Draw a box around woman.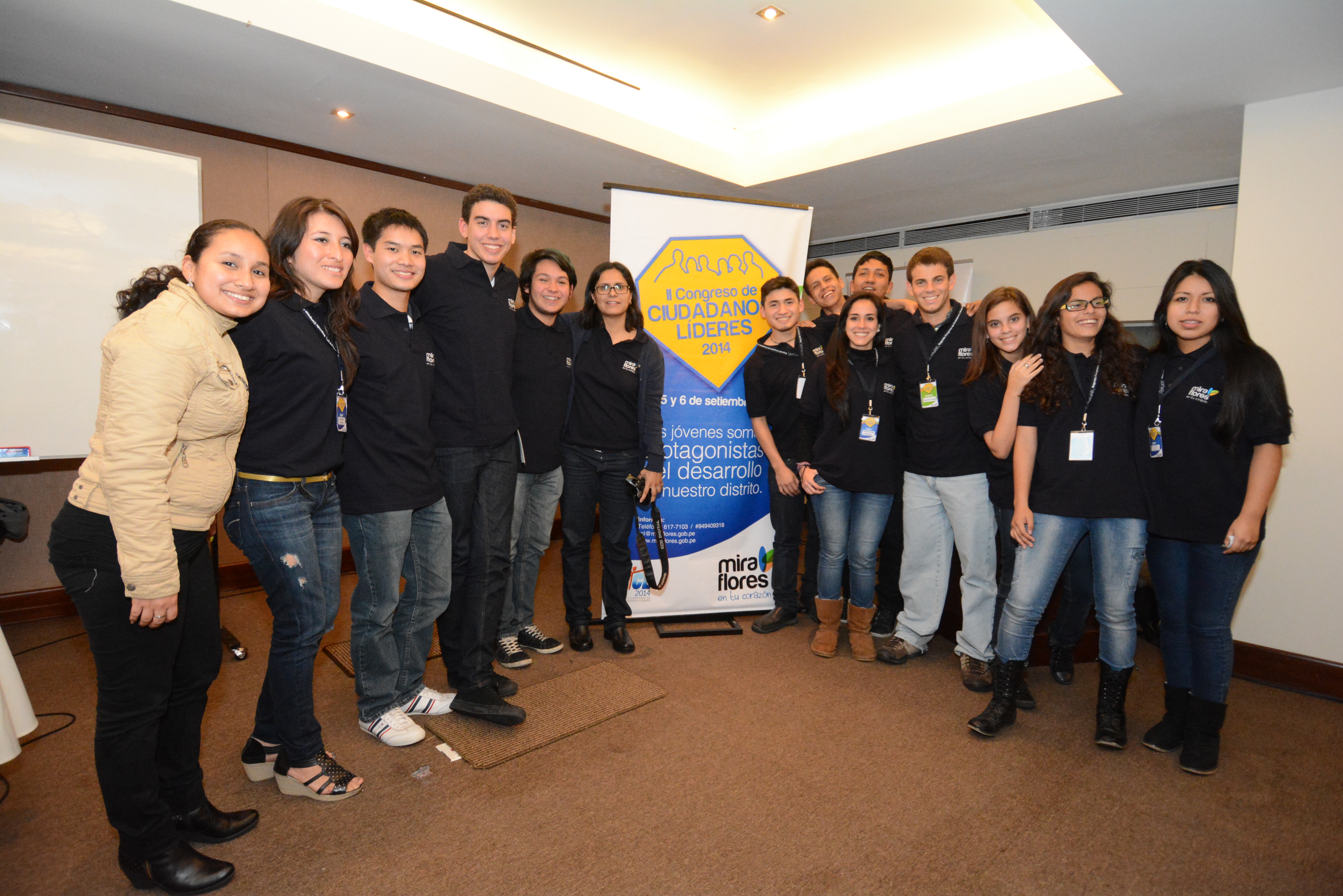
(13, 65, 82, 267).
